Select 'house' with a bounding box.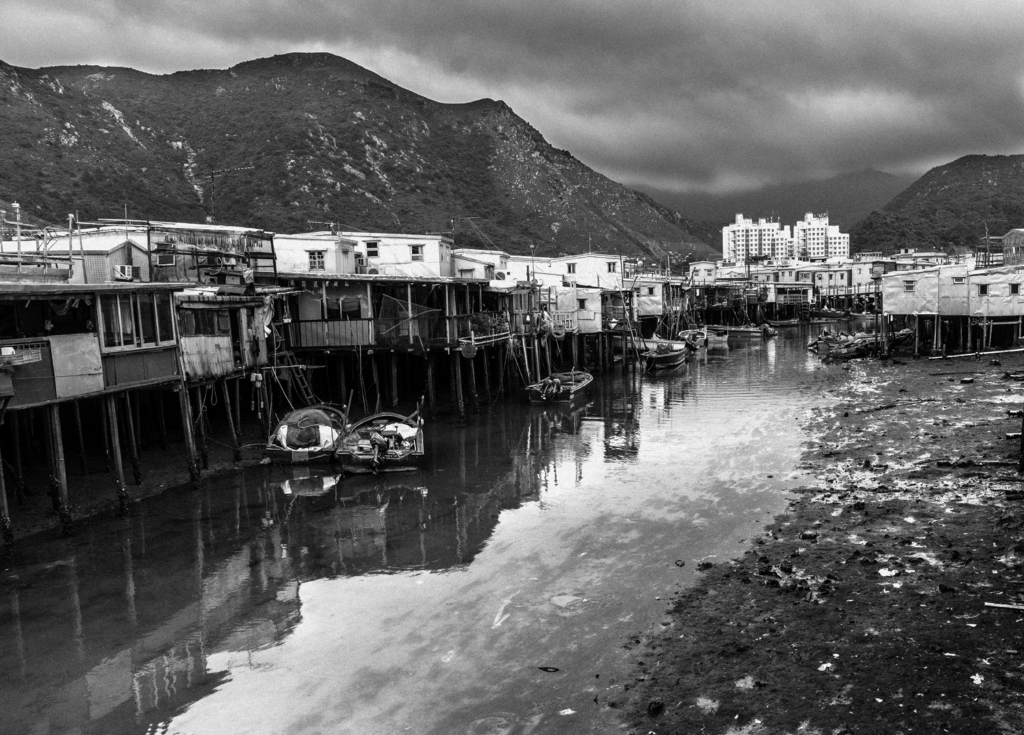
region(984, 266, 1023, 336).
